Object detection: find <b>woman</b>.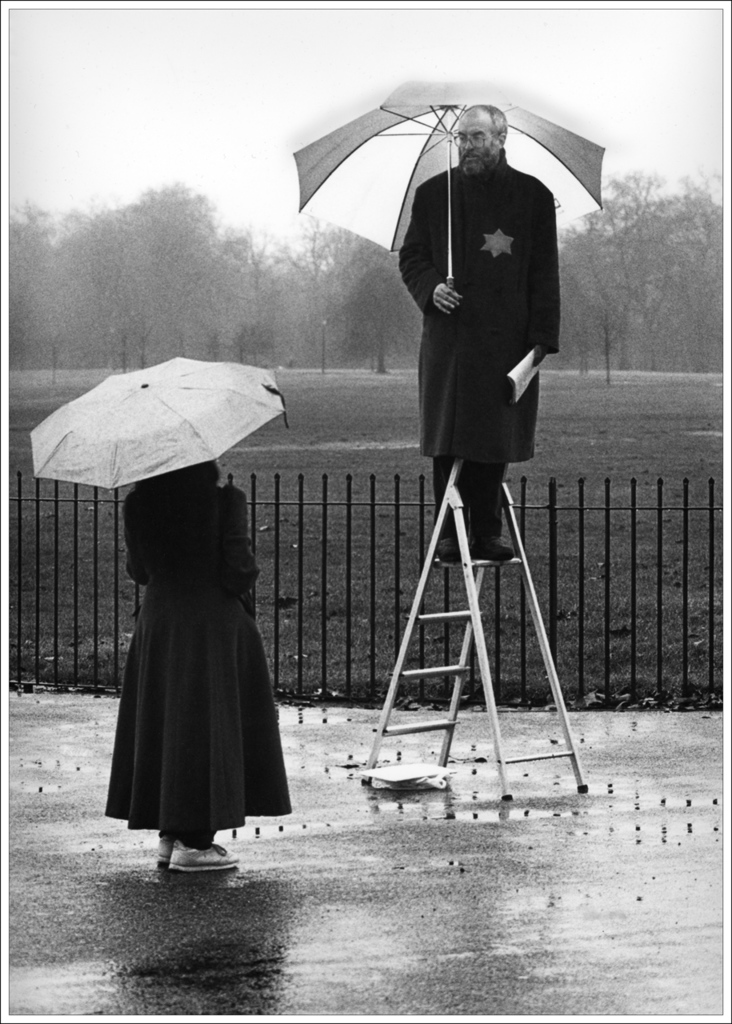
BBox(104, 462, 290, 874).
